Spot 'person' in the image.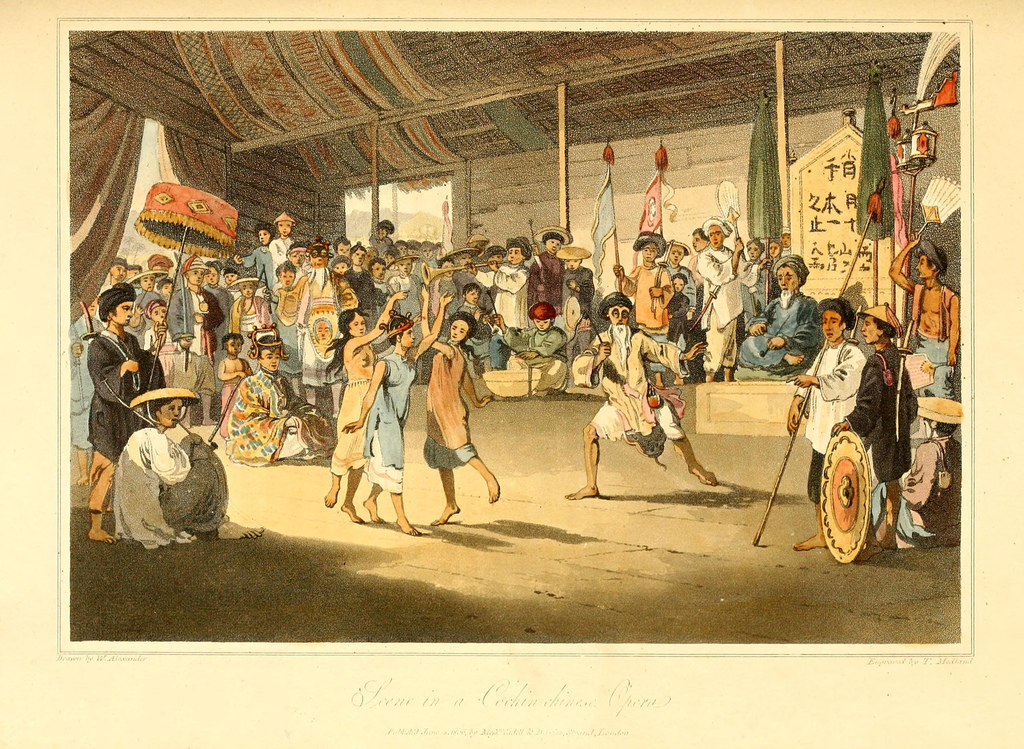
'person' found at select_region(332, 286, 403, 527).
